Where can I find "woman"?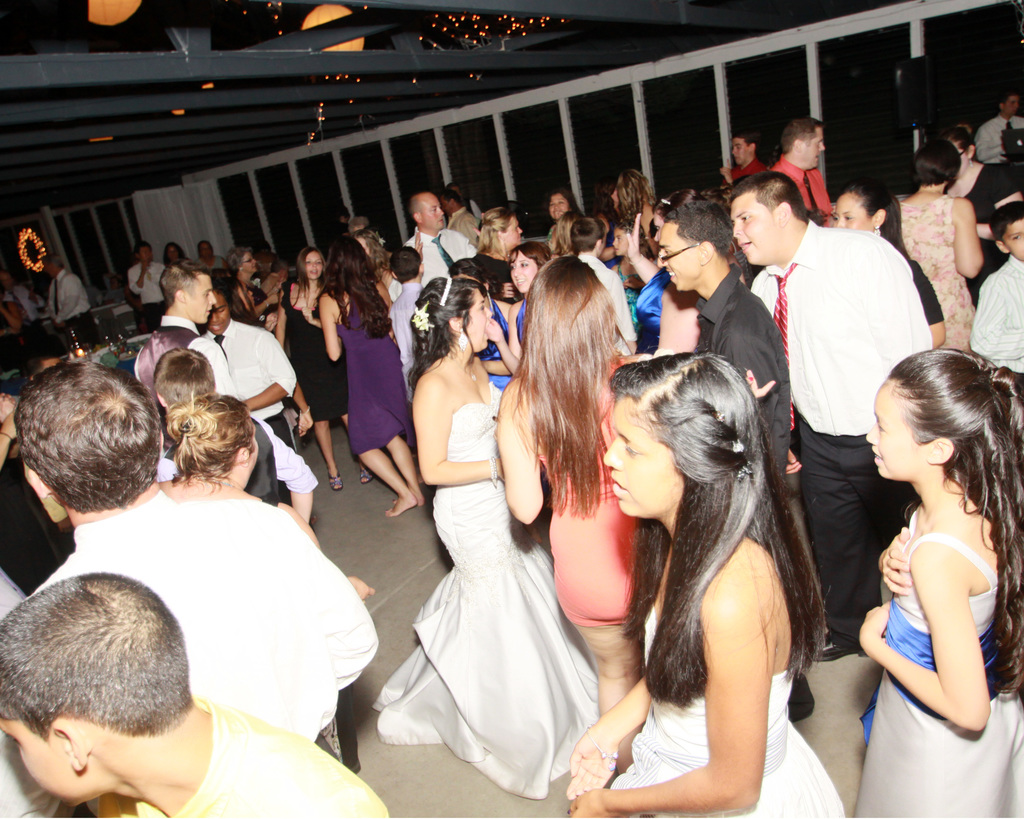
You can find it at box(154, 390, 378, 777).
